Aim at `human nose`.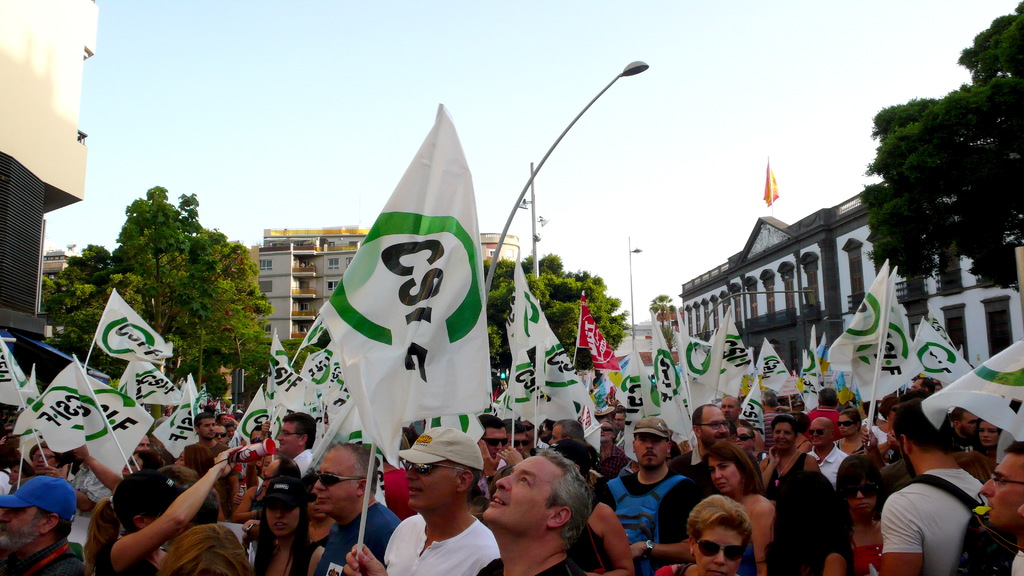
Aimed at select_region(545, 437, 552, 445).
